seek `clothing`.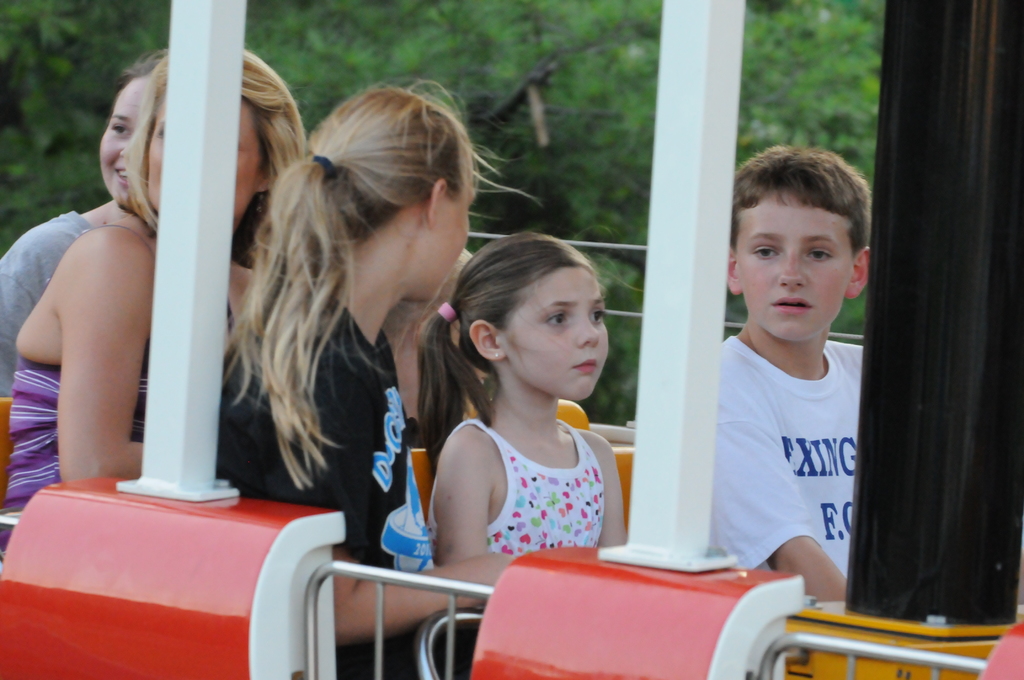
left=5, top=223, right=144, bottom=509.
